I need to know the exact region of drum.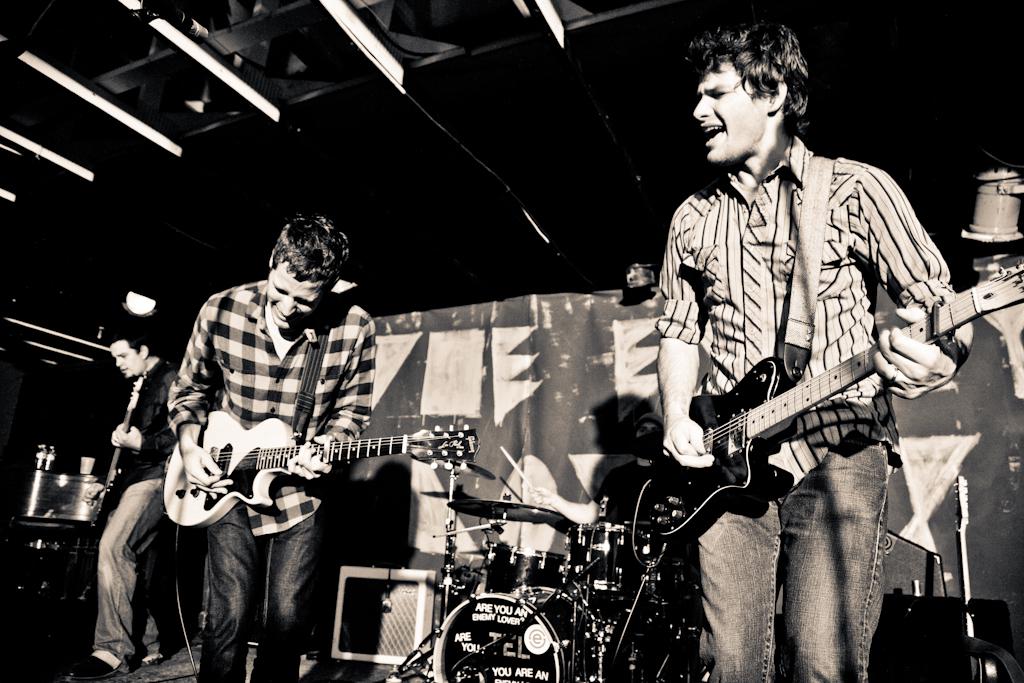
Region: l=485, t=543, r=575, b=588.
